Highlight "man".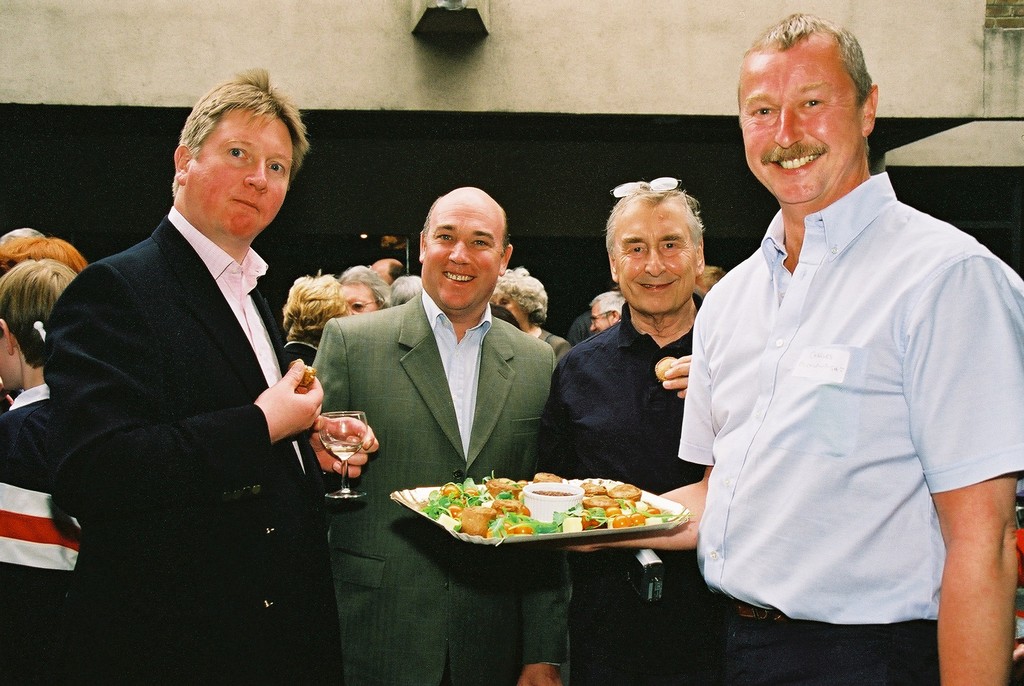
Highlighted region: (587,288,627,331).
